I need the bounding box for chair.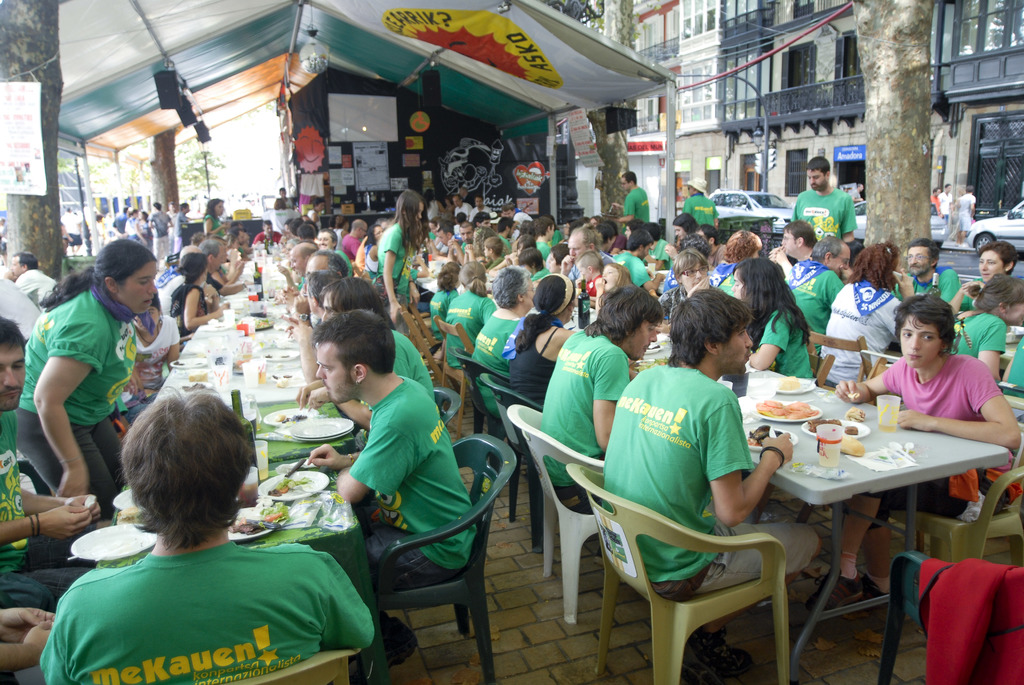
Here it is: <region>804, 343, 835, 390</region>.
